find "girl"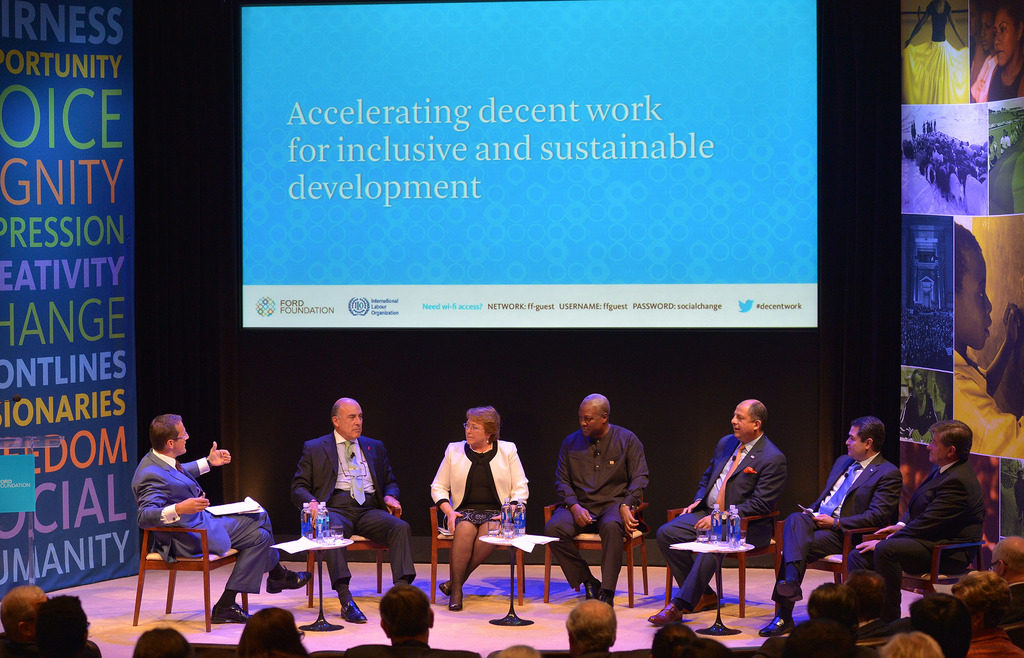
(x1=970, y1=0, x2=986, y2=102)
